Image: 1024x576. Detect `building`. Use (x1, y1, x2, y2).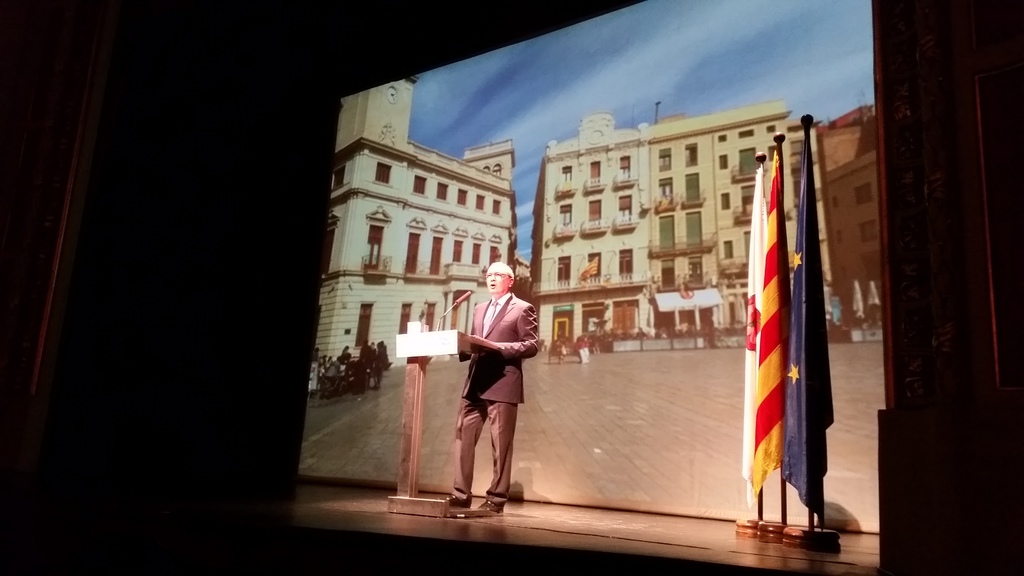
(811, 100, 882, 335).
